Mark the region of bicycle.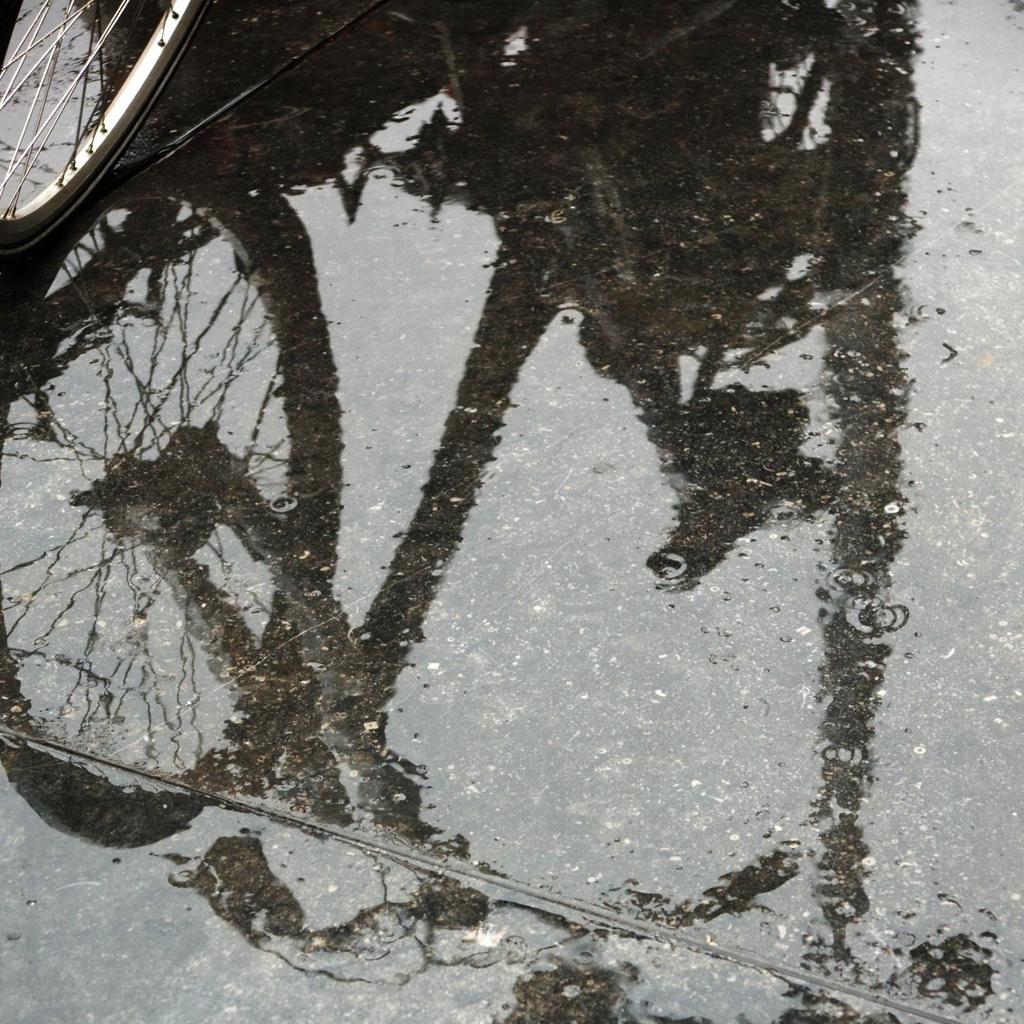
Region: {"left": 0, "top": 0, "right": 214, "bottom": 253}.
